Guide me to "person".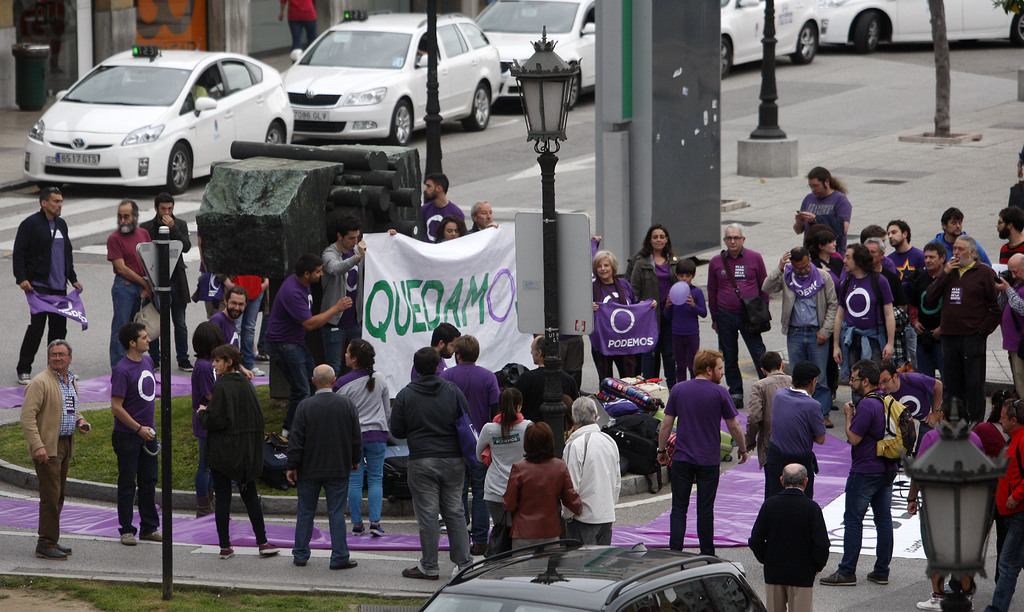
Guidance: (x1=102, y1=200, x2=152, y2=362).
